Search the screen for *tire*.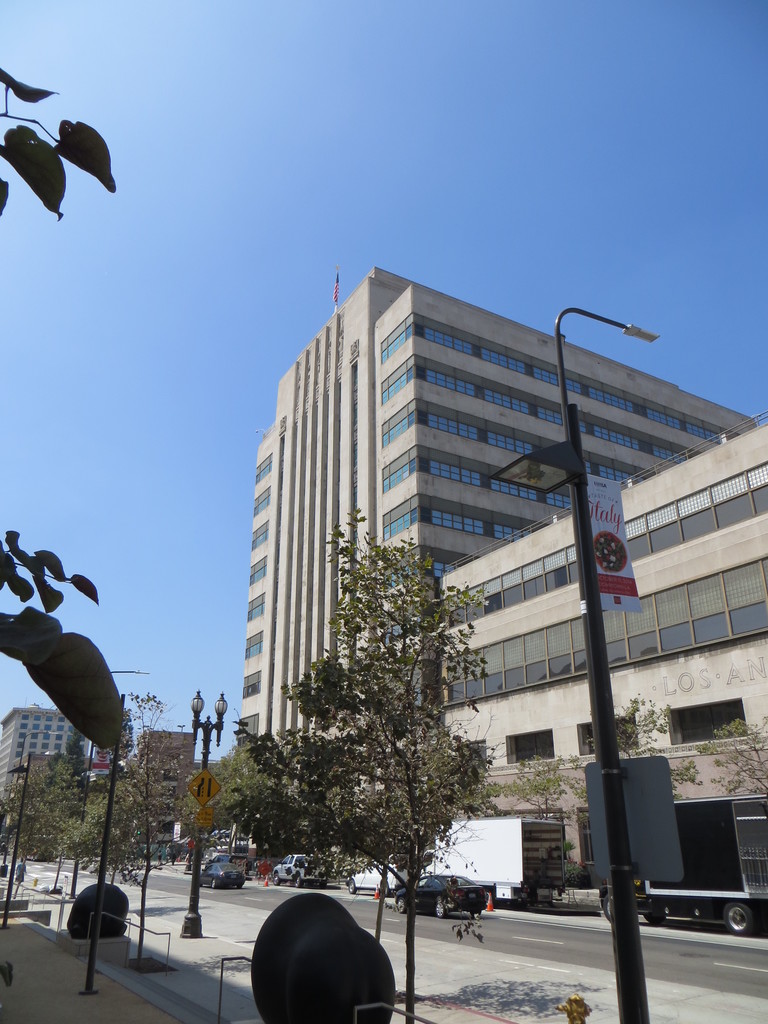
Found at 641, 886, 671, 925.
